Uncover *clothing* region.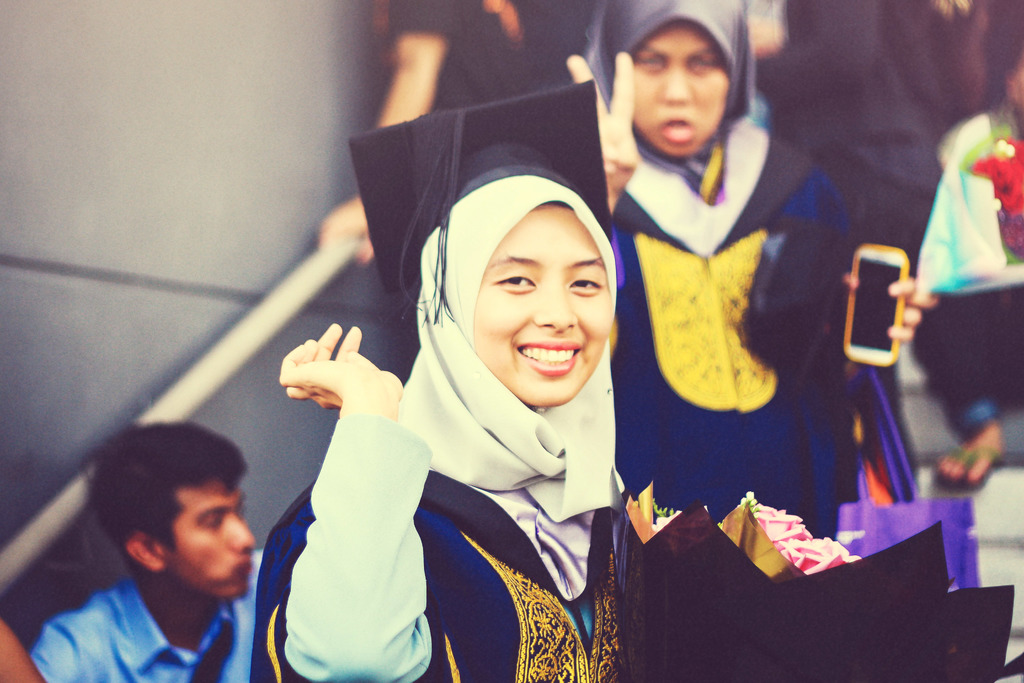
Uncovered: crop(378, 0, 604, 104).
